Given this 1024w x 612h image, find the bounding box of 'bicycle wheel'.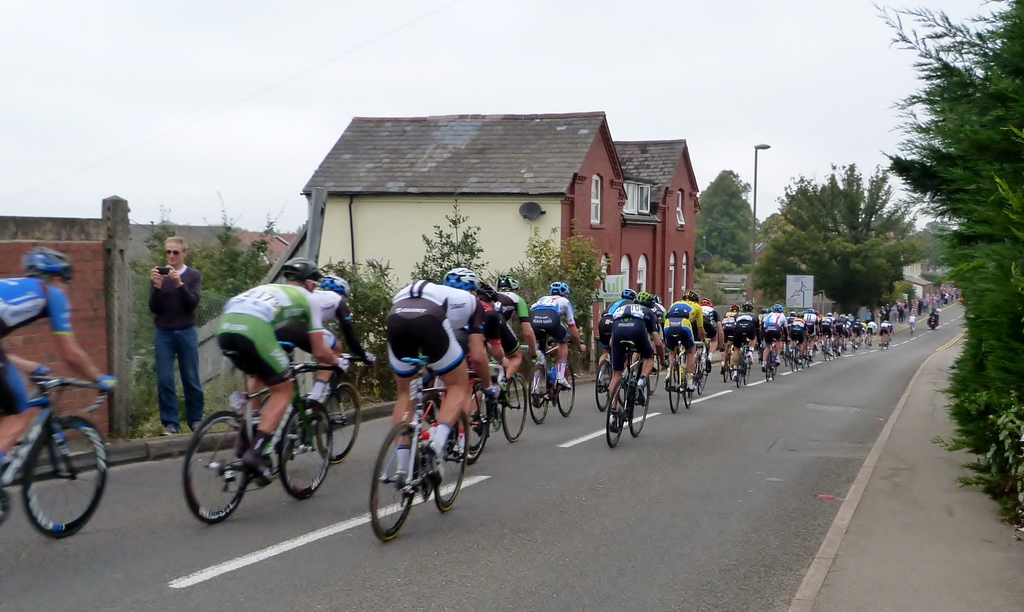
Rect(314, 383, 372, 463).
